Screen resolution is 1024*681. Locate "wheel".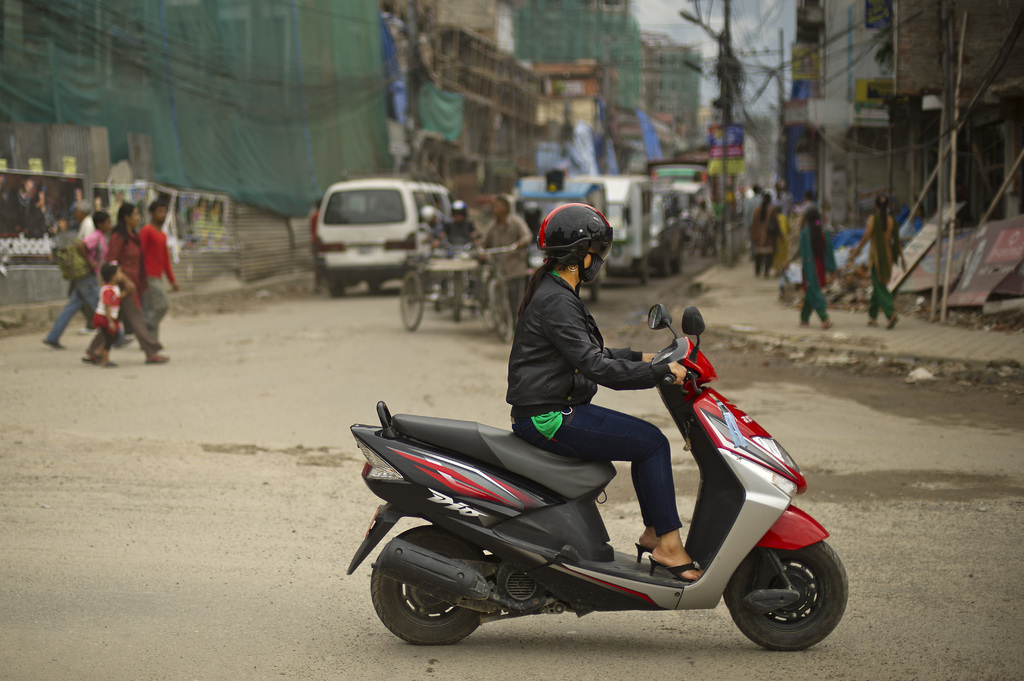
BBox(680, 244, 687, 277).
